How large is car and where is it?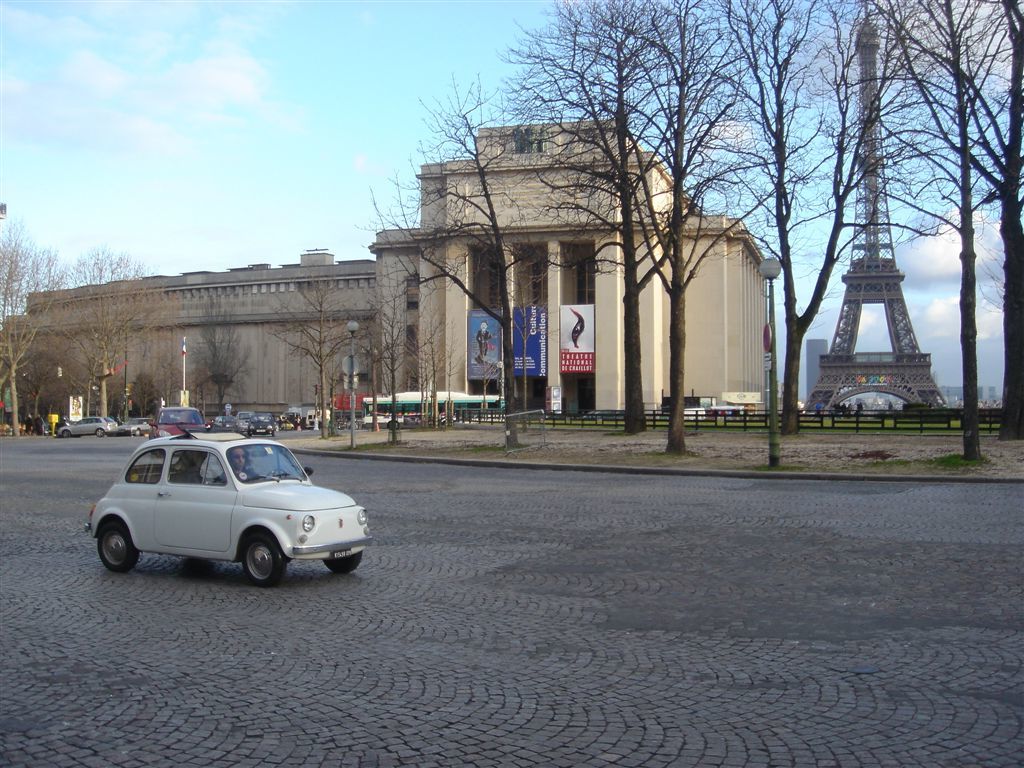
Bounding box: x1=122, y1=417, x2=153, y2=436.
